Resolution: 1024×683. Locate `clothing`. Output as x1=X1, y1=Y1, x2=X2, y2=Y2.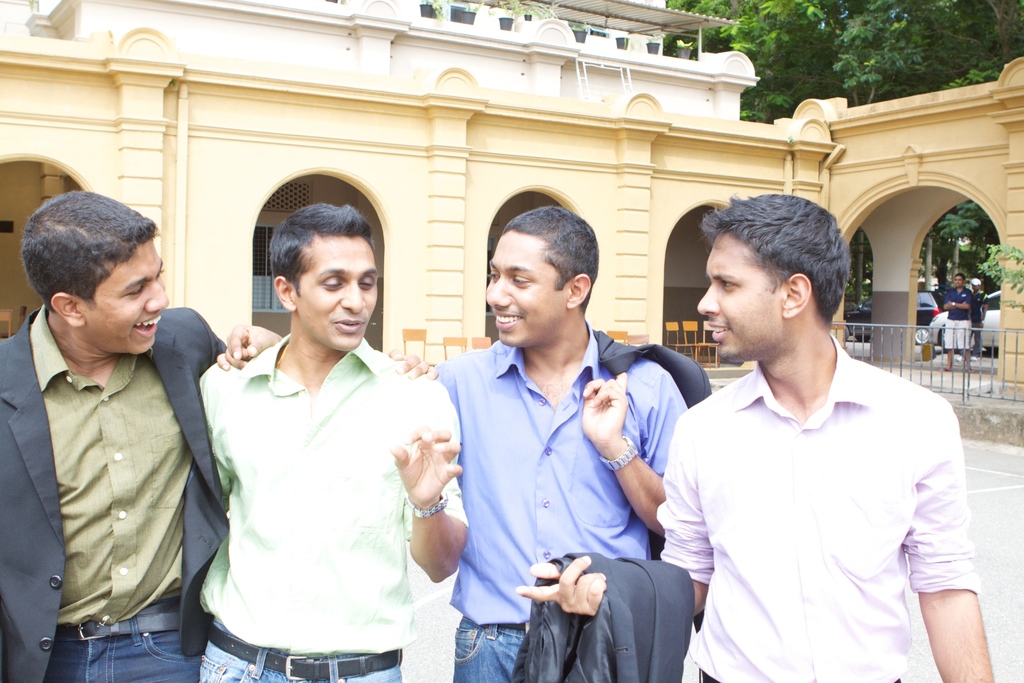
x1=436, y1=318, x2=685, y2=682.
